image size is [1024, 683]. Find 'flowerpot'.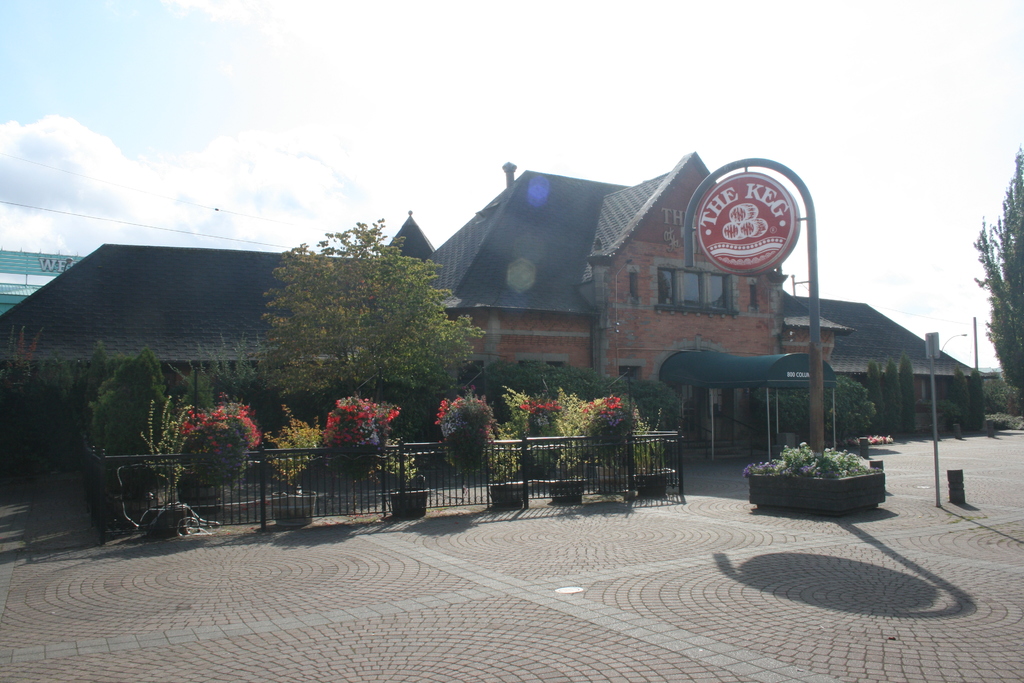
489,477,524,509.
